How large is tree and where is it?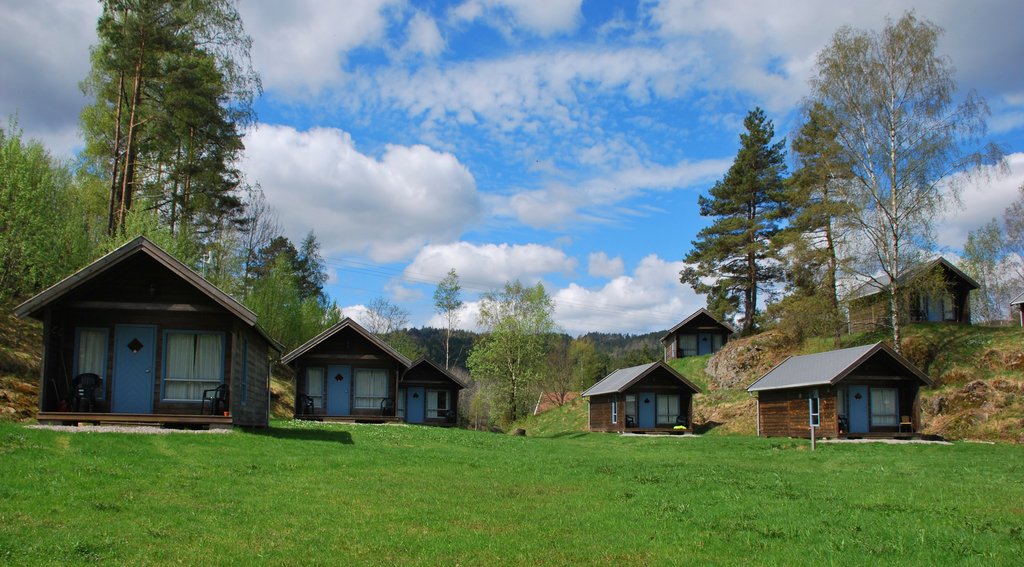
Bounding box: left=556, top=333, right=607, bottom=388.
